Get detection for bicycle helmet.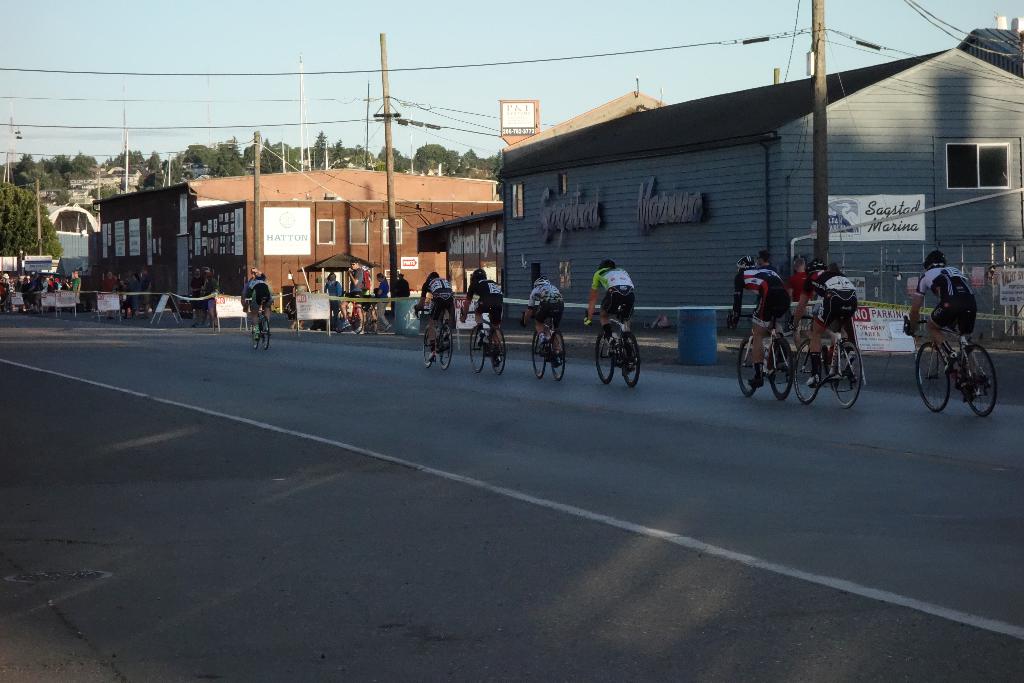
Detection: bbox=(924, 250, 943, 265).
